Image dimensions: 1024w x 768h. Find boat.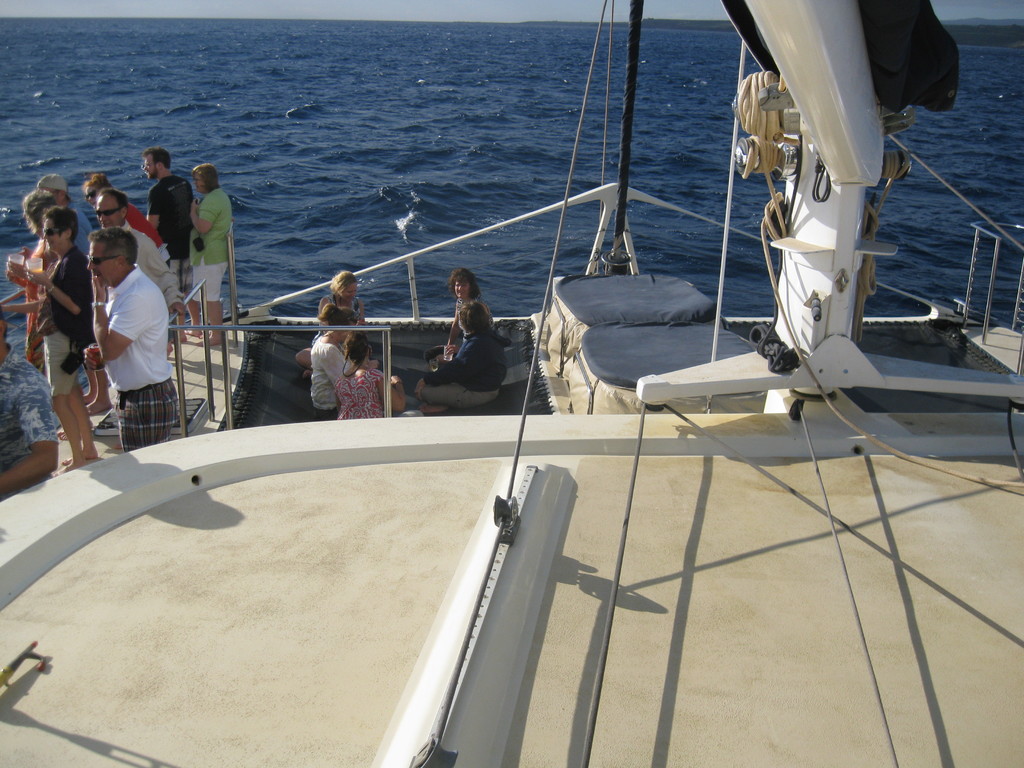
[left=0, top=0, right=1023, bottom=767].
